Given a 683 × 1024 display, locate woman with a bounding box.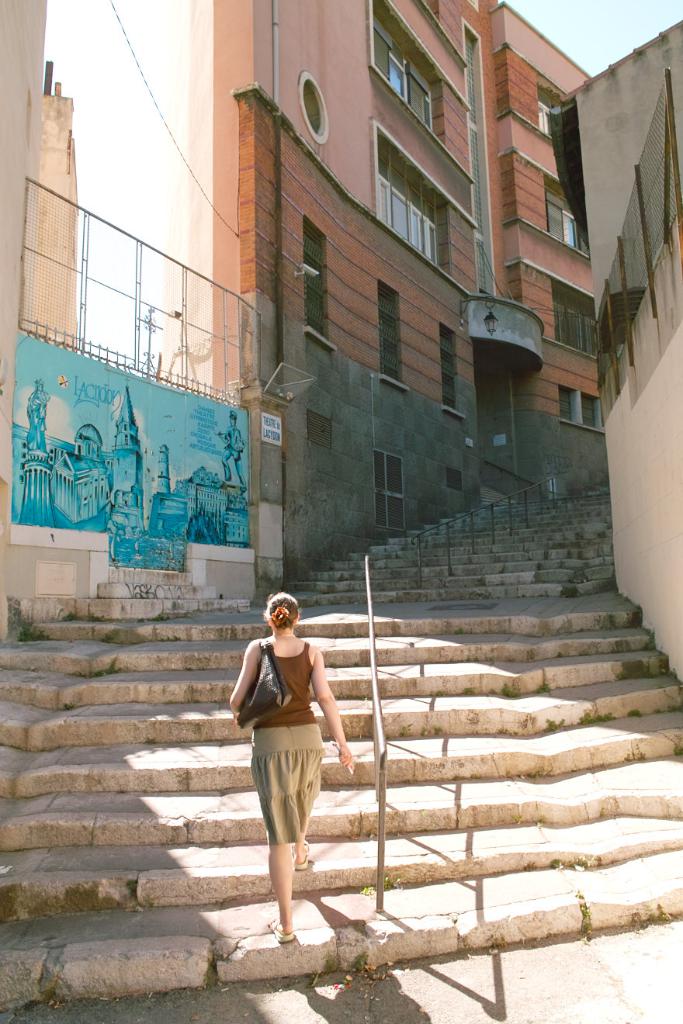
Located: rect(227, 590, 355, 915).
